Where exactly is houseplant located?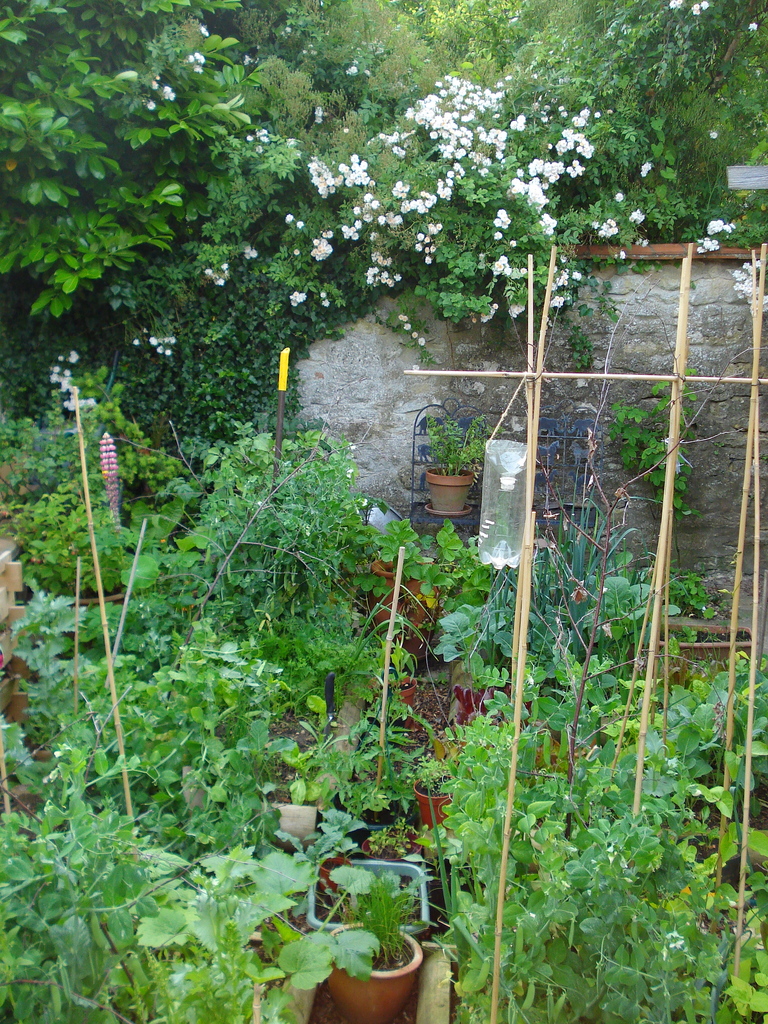
Its bounding box is 364/508/430/638.
